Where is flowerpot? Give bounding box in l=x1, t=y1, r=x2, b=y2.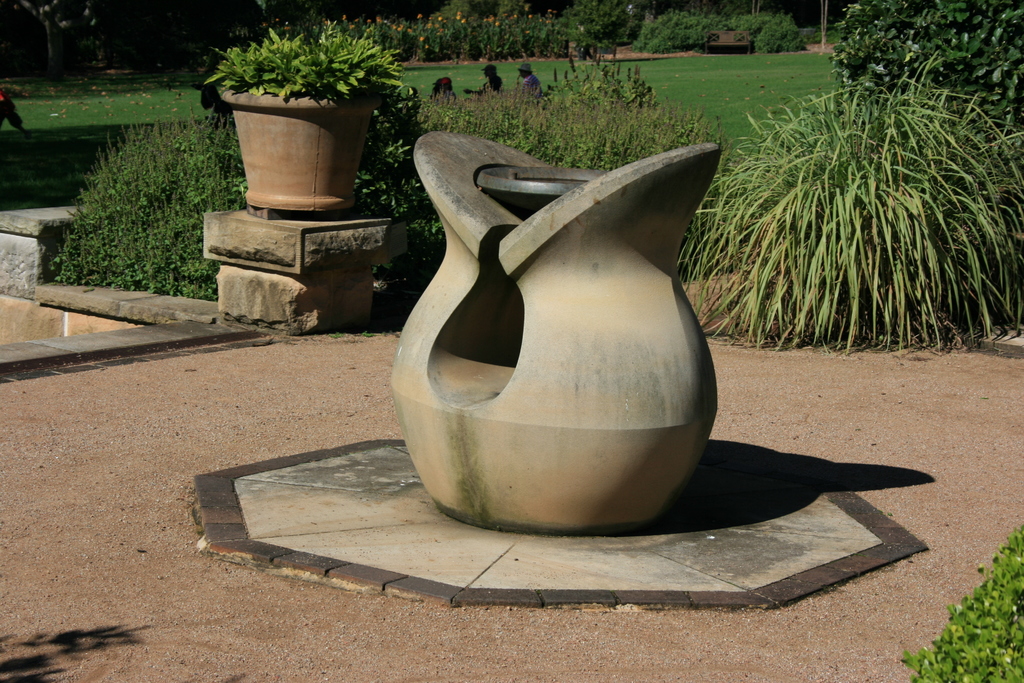
l=210, t=78, r=373, b=209.
